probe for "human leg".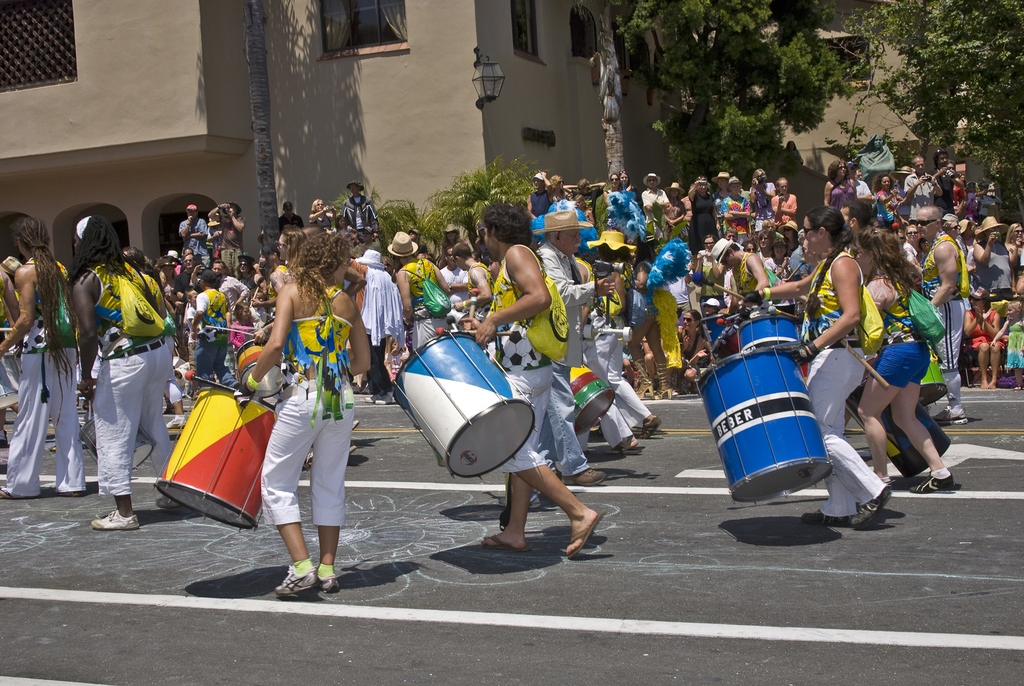
Probe result: {"left": 0, "top": 348, "right": 60, "bottom": 498}.
